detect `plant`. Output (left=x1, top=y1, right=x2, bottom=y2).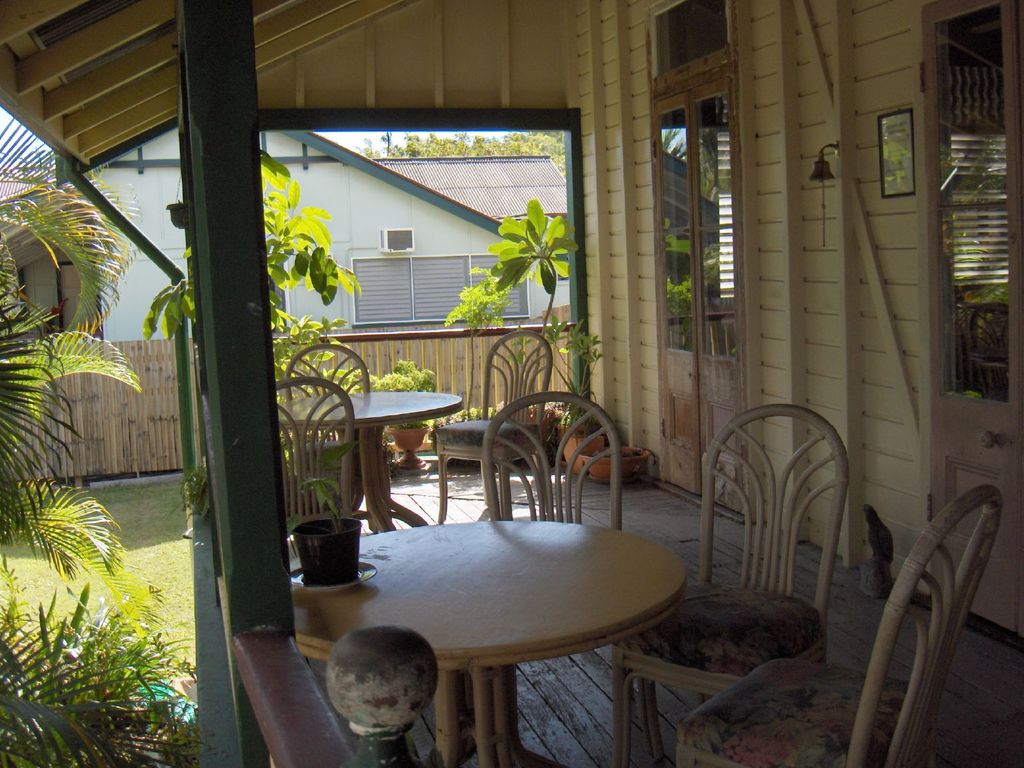
(left=287, top=431, right=354, bottom=534).
